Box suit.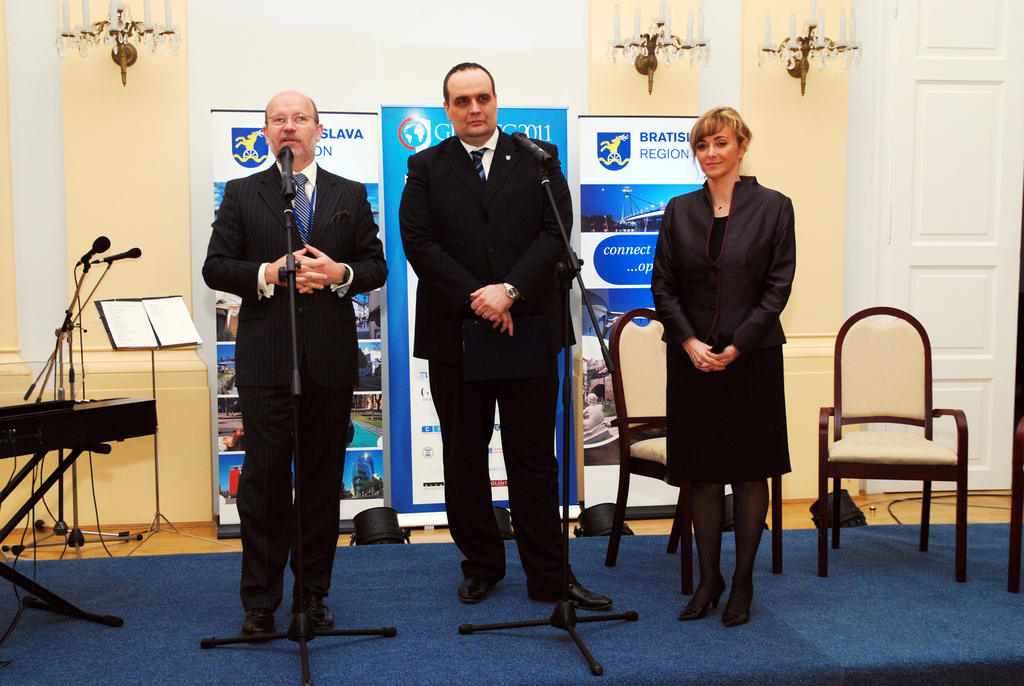
bbox=(399, 131, 573, 579).
